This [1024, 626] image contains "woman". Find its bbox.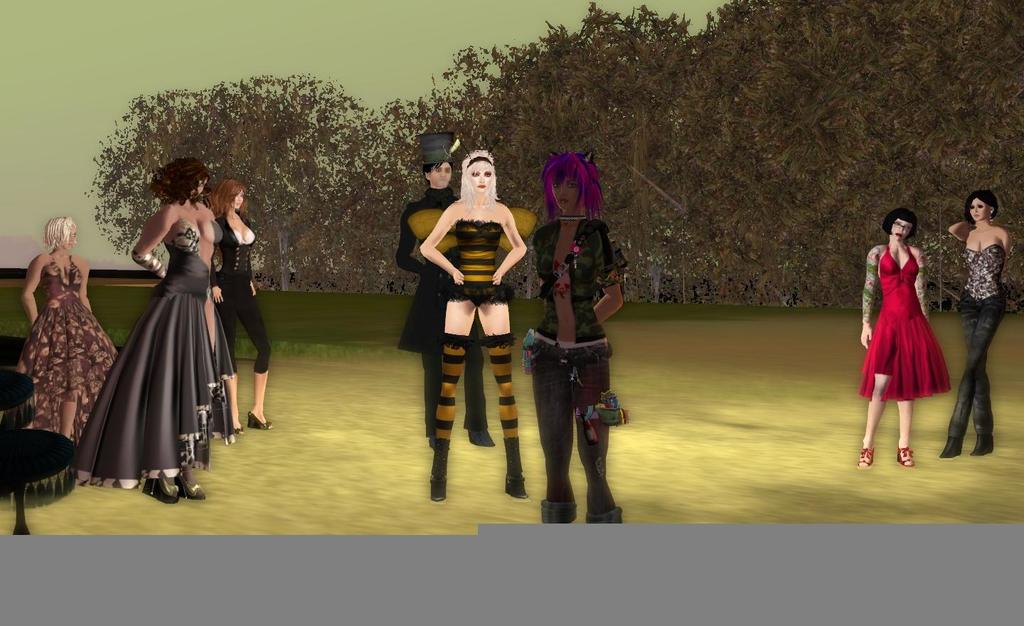
5,210,124,447.
